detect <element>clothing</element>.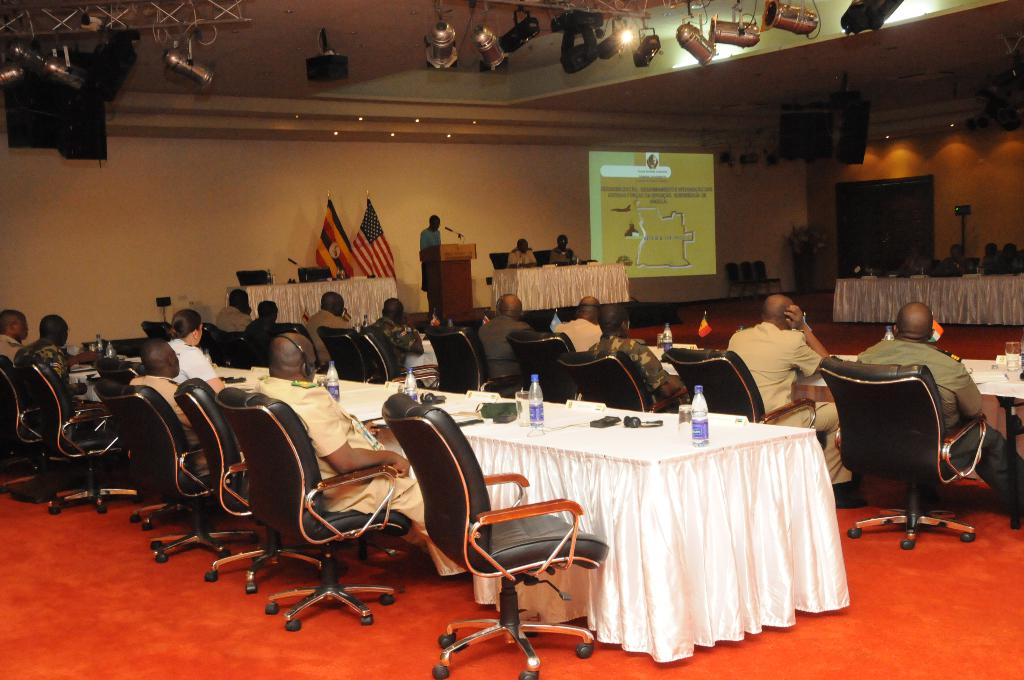
Detected at [x1=593, y1=332, x2=675, y2=407].
